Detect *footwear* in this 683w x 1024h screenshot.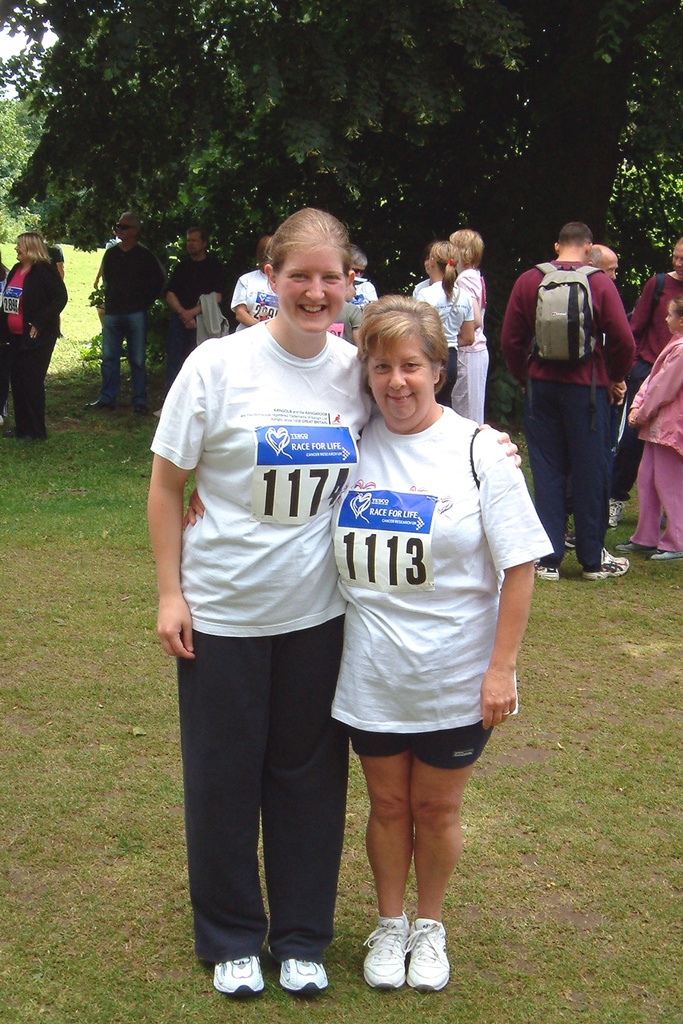
Detection: pyautogui.locateOnScreen(210, 947, 272, 998).
